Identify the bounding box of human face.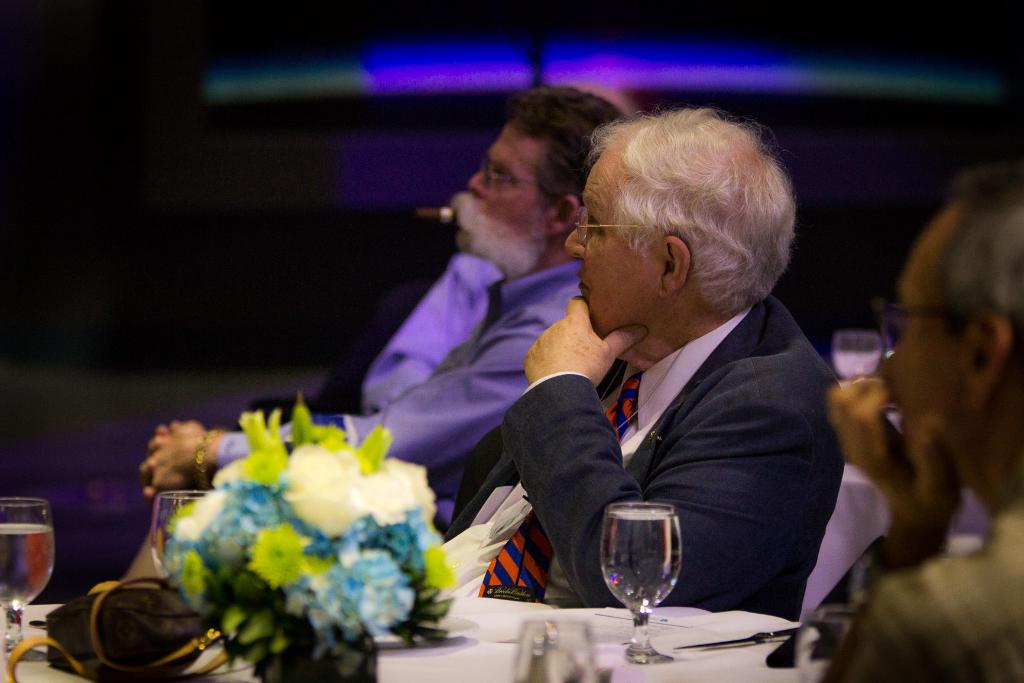
<box>564,162,656,329</box>.
